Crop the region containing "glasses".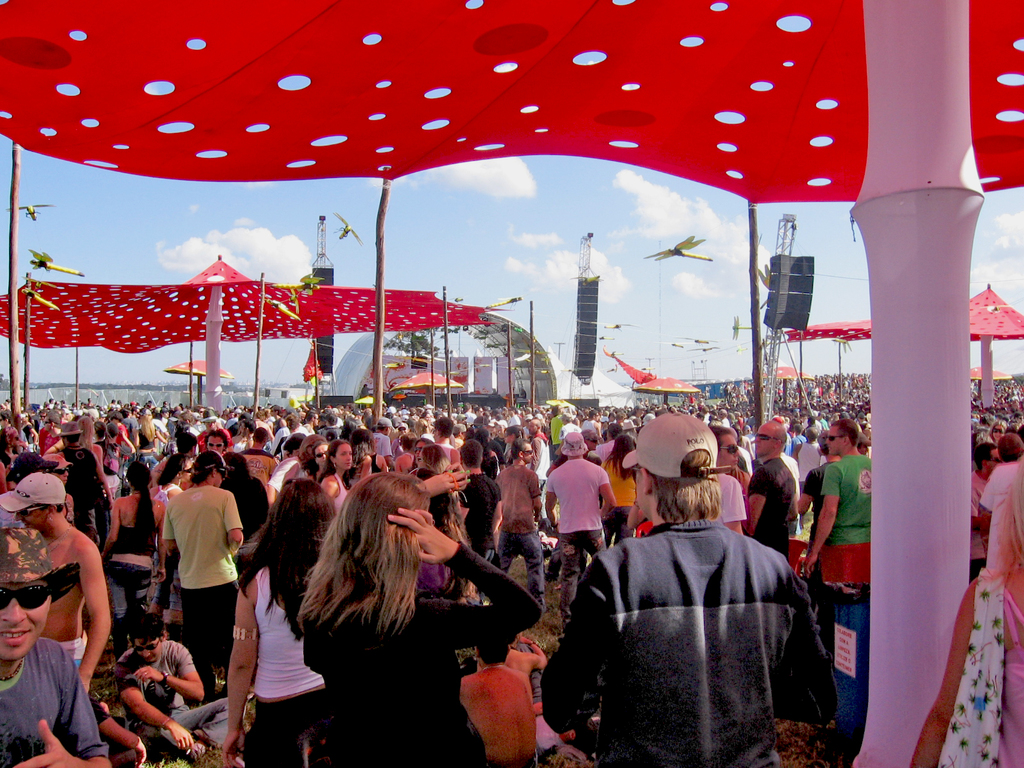
Crop region: detection(755, 433, 785, 444).
